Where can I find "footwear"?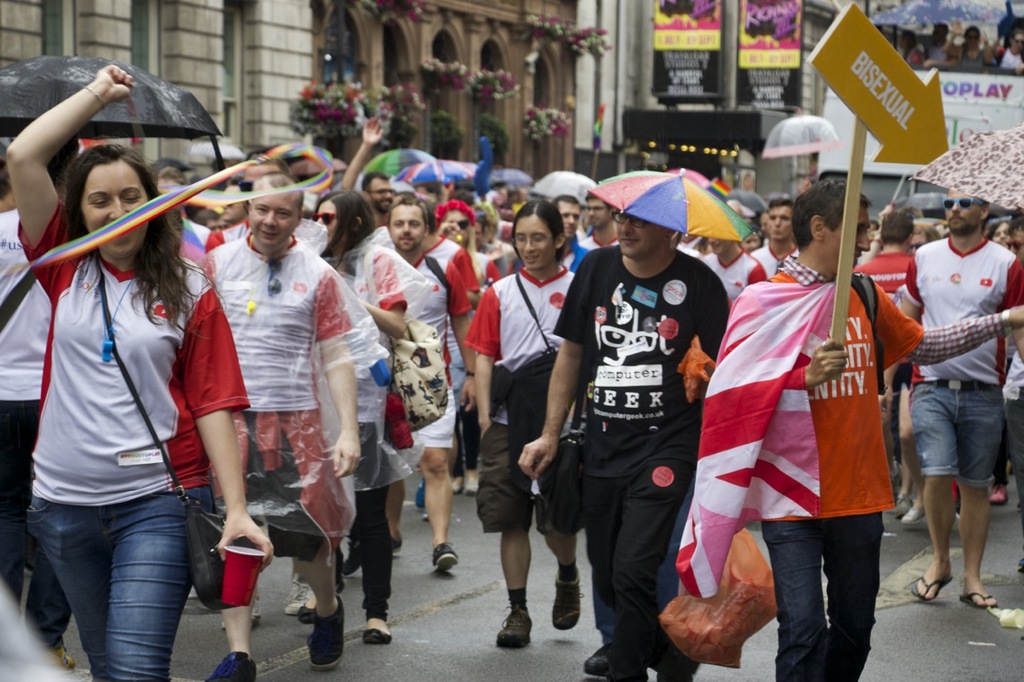
You can find it at (x1=299, y1=603, x2=317, y2=621).
